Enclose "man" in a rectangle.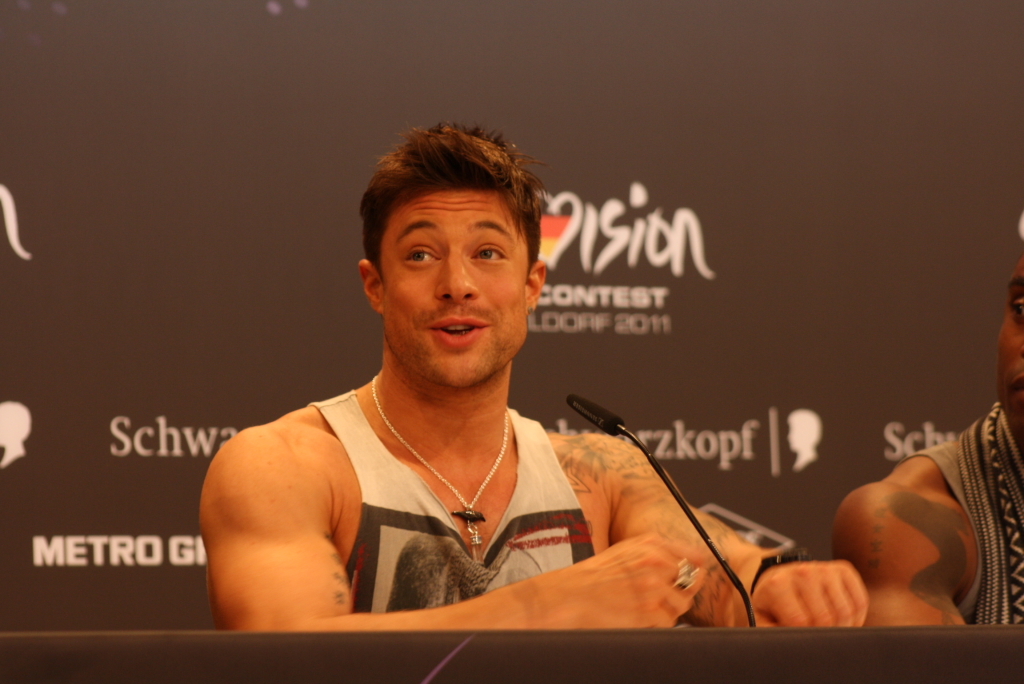
{"left": 230, "top": 169, "right": 772, "bottom": 653}.
